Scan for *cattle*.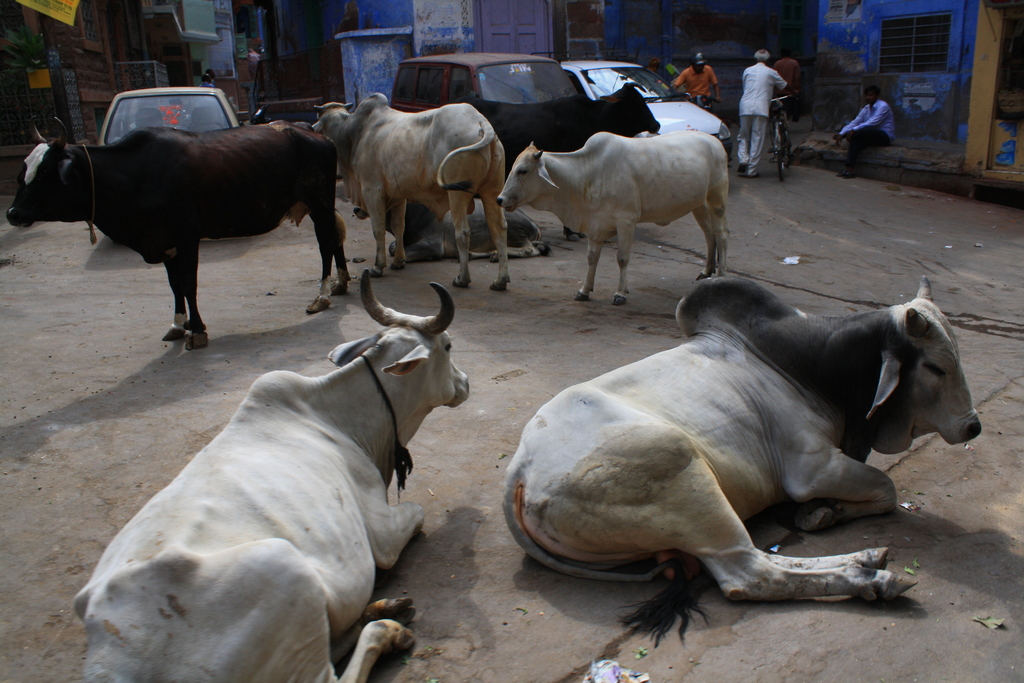
Scan result: region(492, 107, 739, 302).
